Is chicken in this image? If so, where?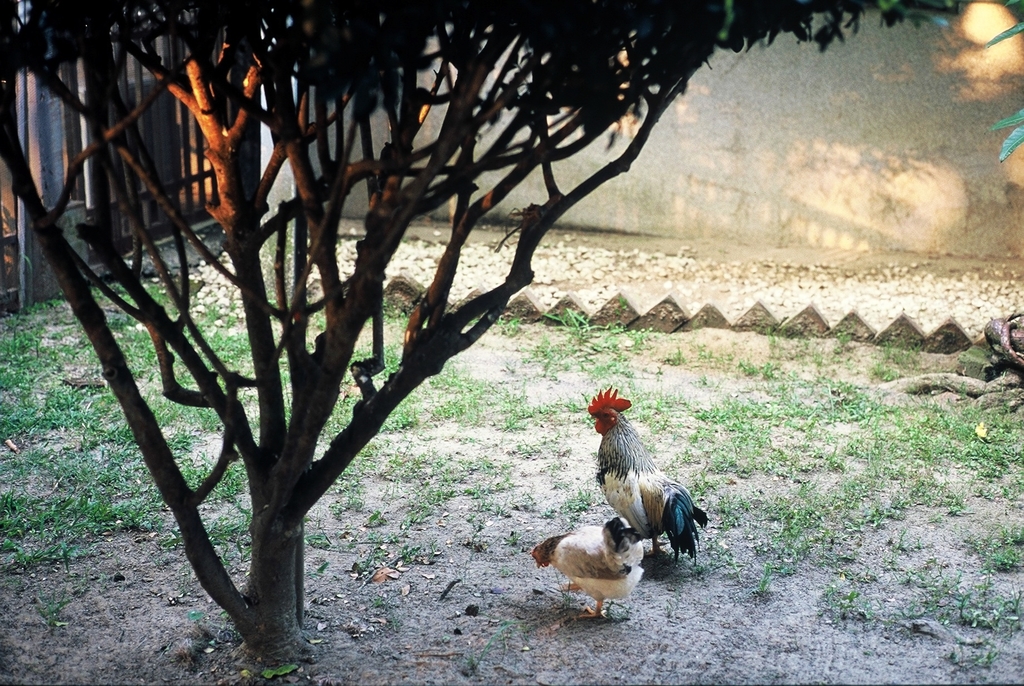
Yes, at bbox=[528, 511, 657, 616].
